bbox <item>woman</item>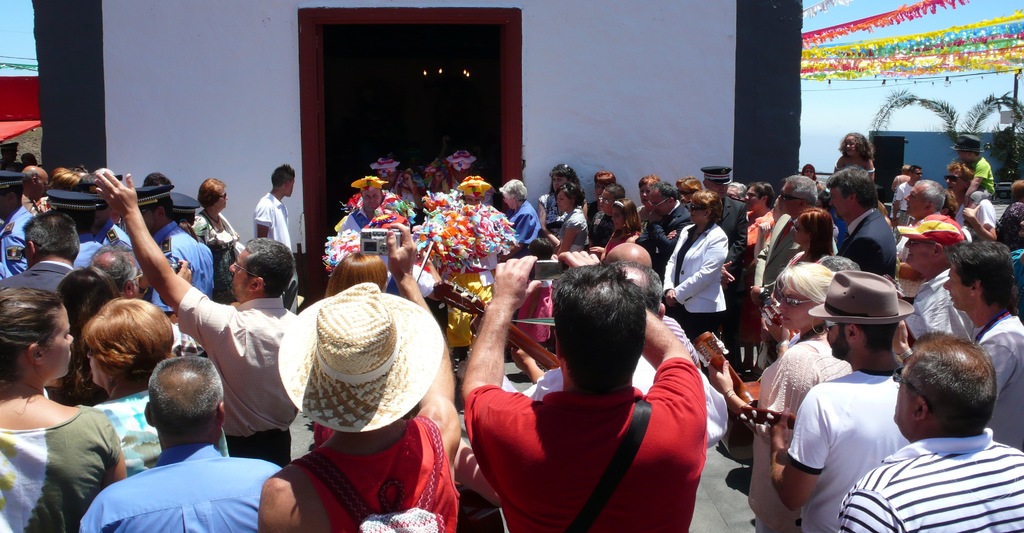
(788, 209, 837, 262)
